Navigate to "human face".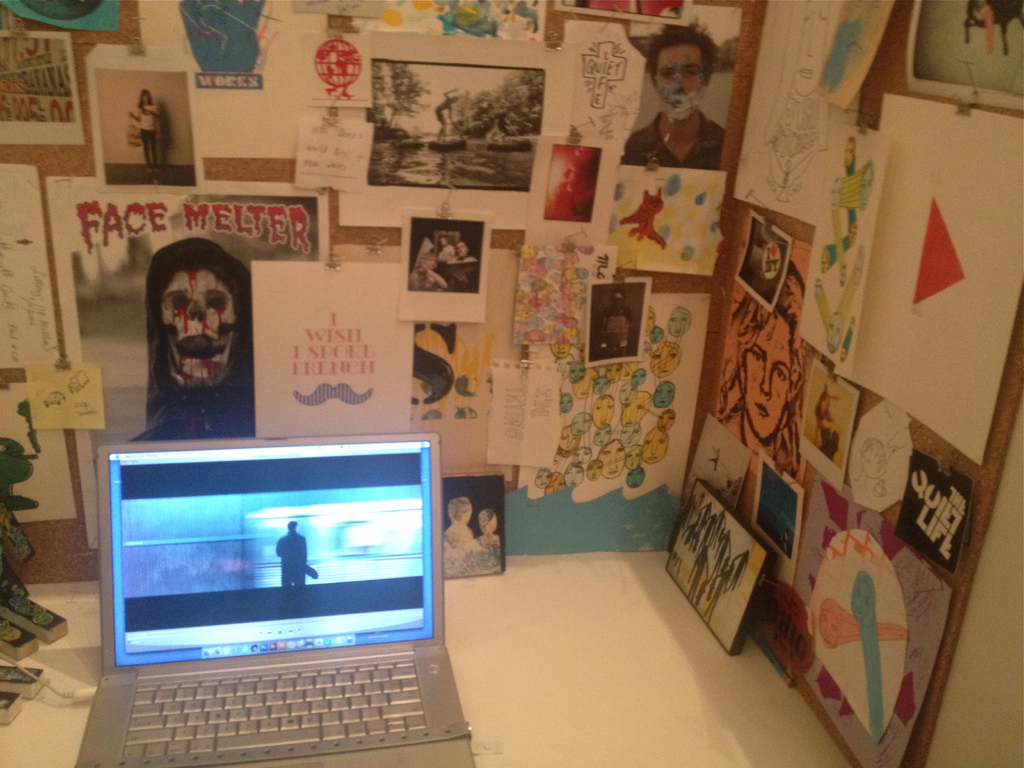
Navigation target: [605,361,622,383].
